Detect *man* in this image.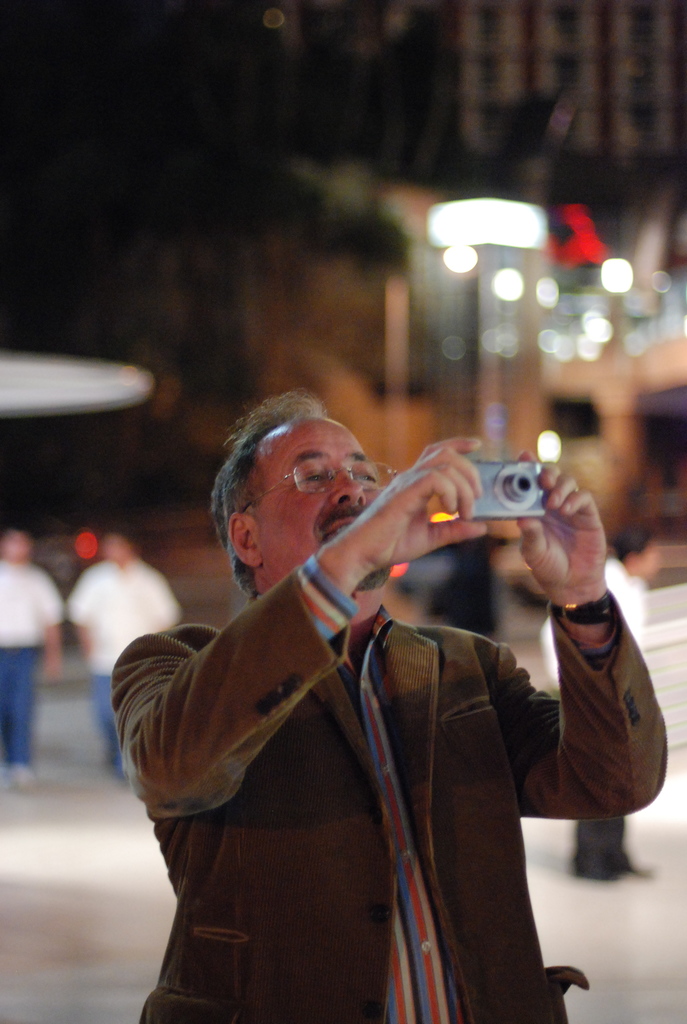
Detection: 539/524/661/882.
